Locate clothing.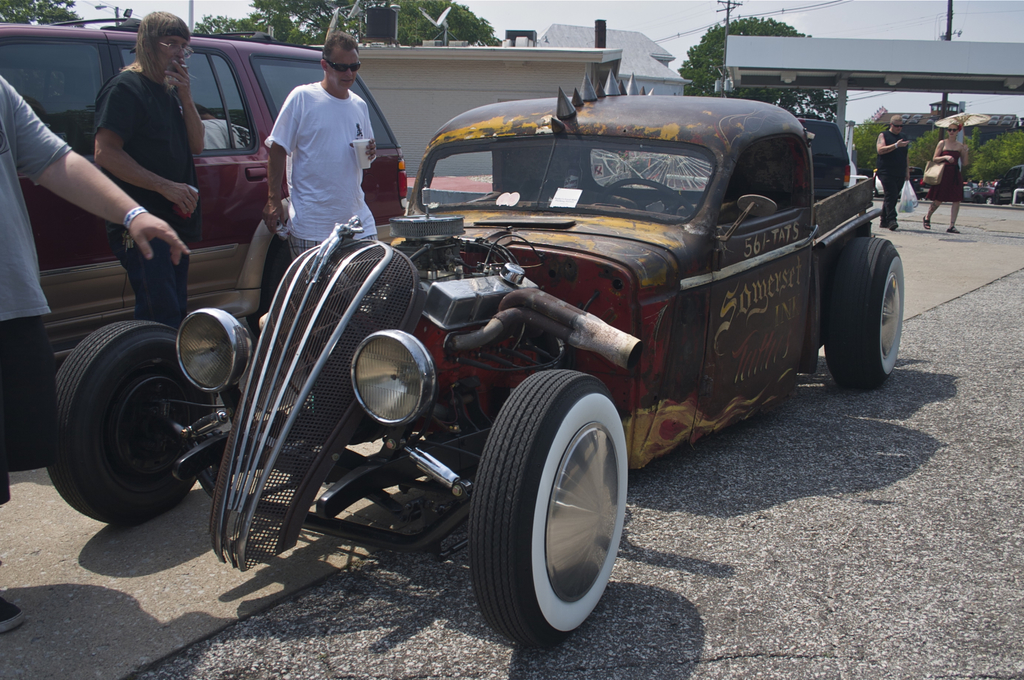
Bounding box: <region>875, 130, 911, 218</region>.
